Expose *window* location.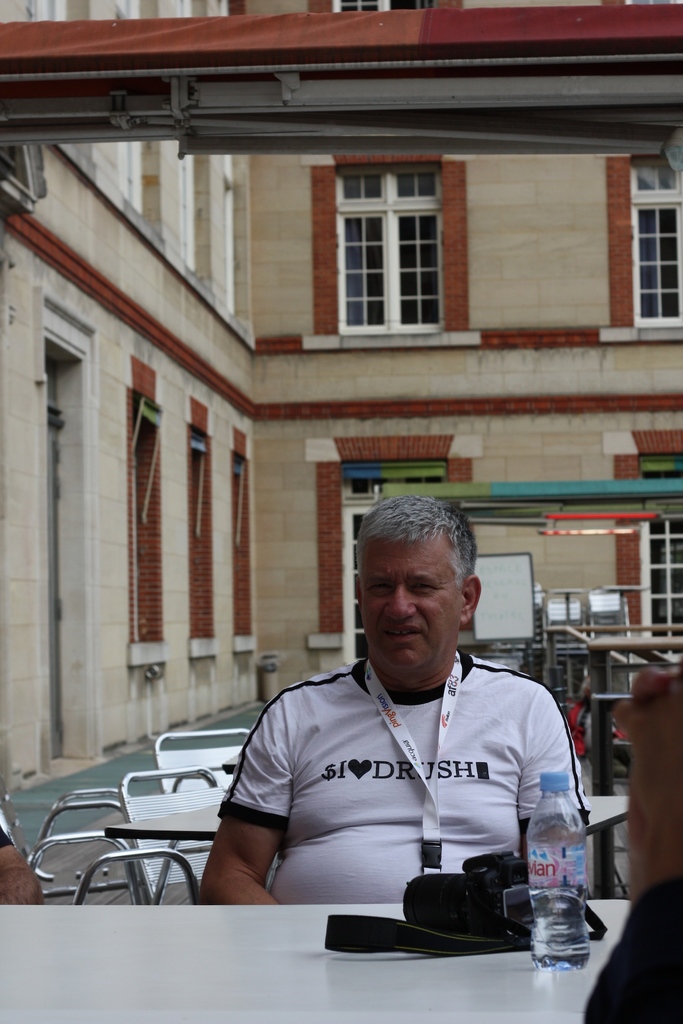
Exposed at crop(611, 151, 682, 331).
